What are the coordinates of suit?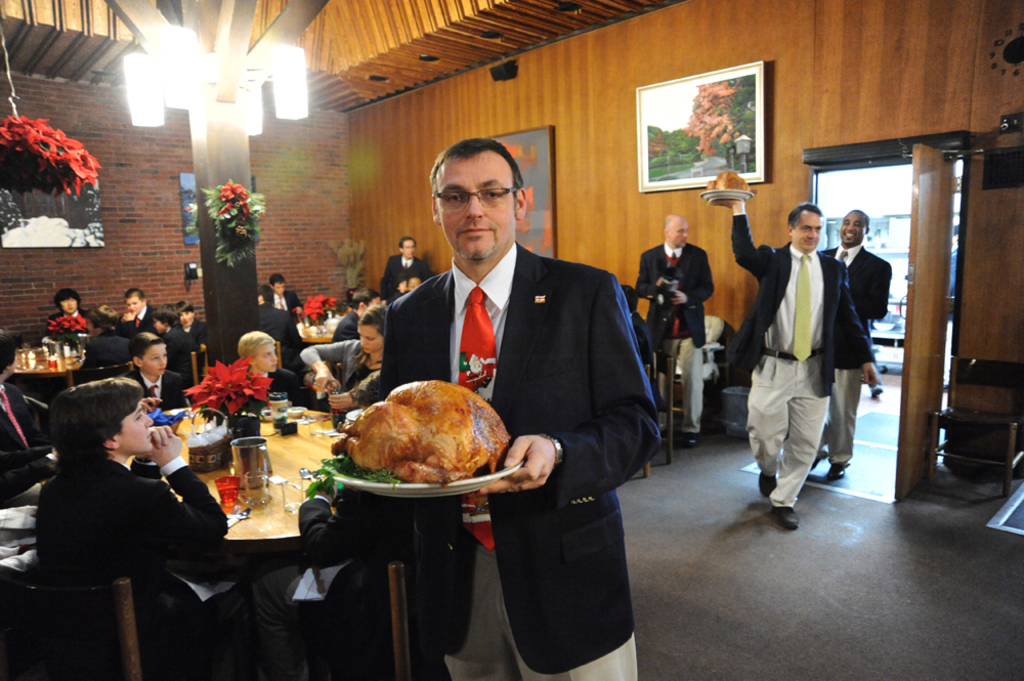
l=0, t=379, r=56, b=499.
